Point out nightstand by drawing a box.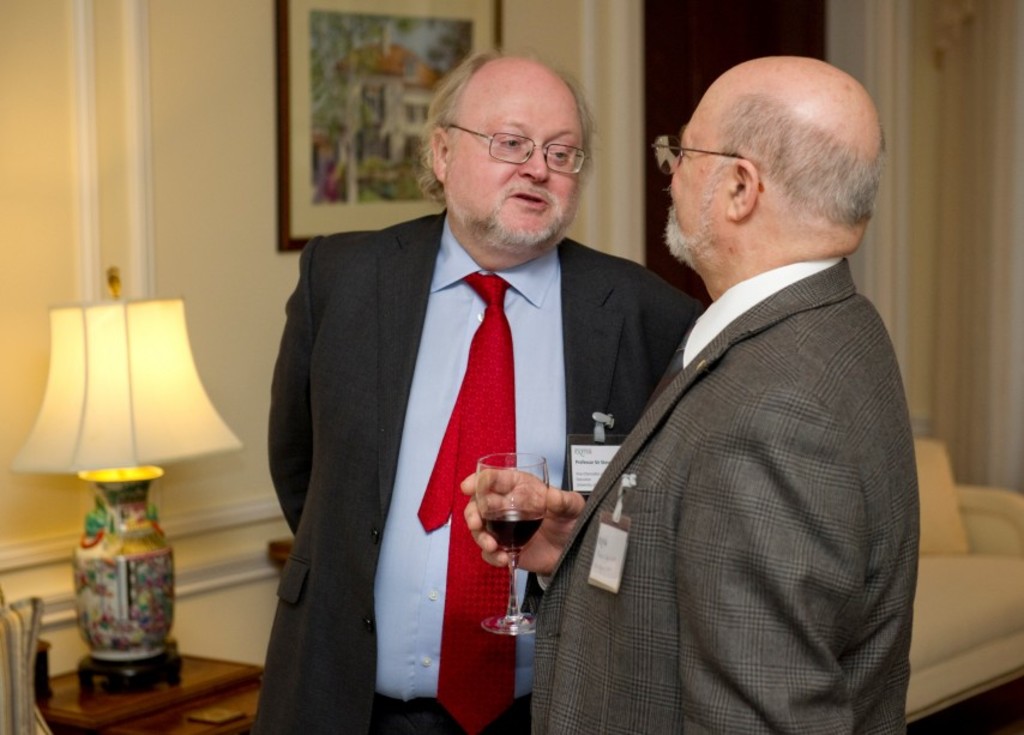
(x1=41, y1=665, x2=260, y2=734).
